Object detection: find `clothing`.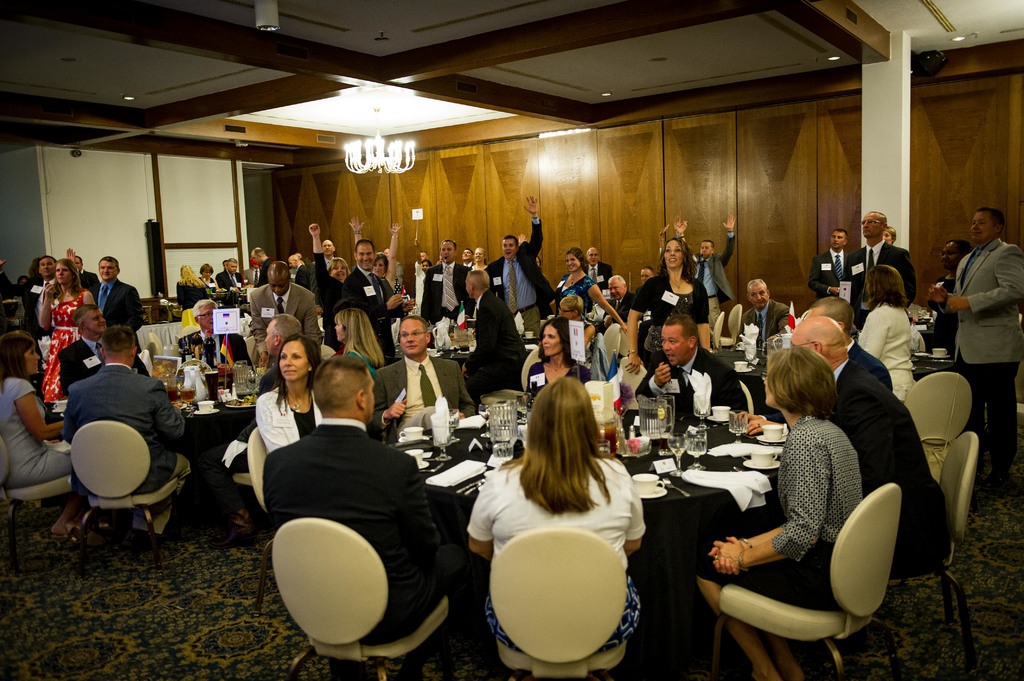
rect(605, 289, 631, 323).
